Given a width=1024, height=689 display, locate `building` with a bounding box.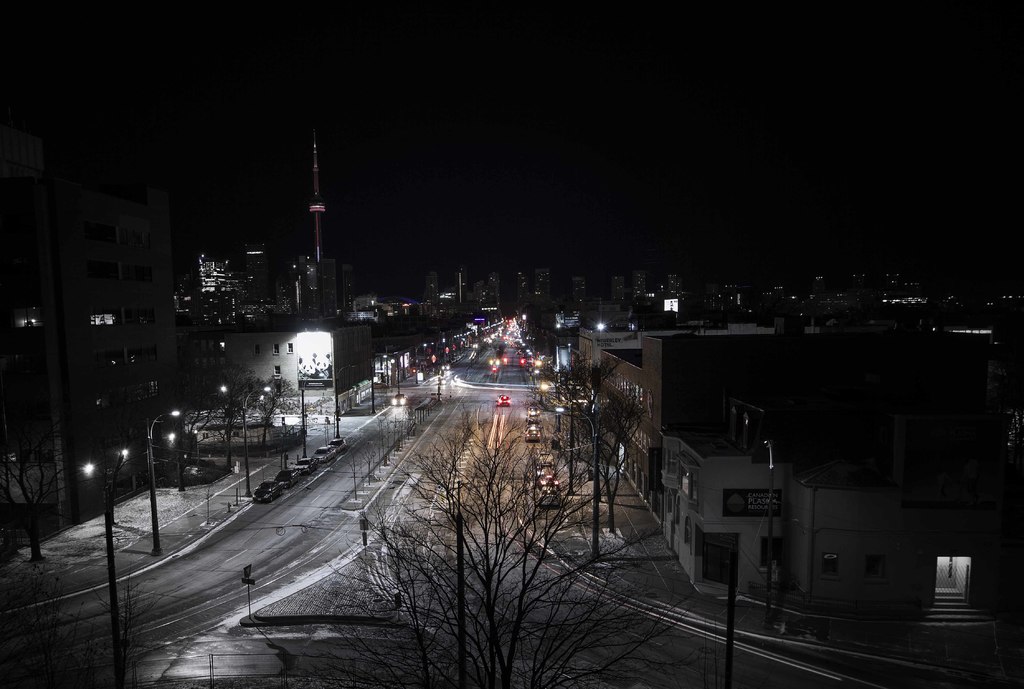
Located: box(3, 125, 170, 525).
